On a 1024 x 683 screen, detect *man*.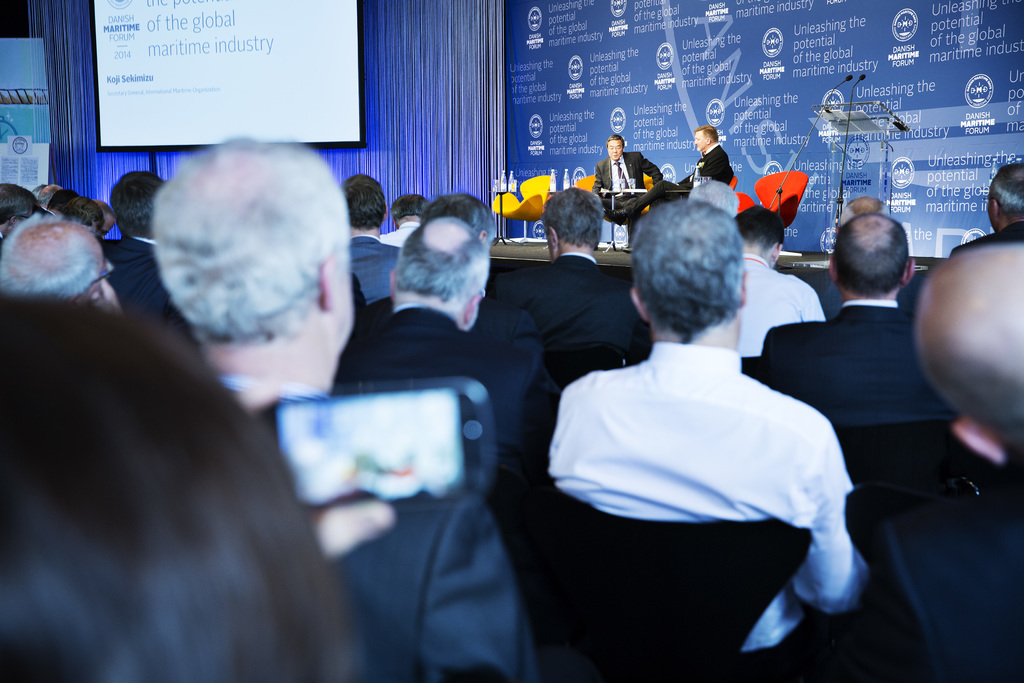
x1=509 y1=179 x2=636 y2=352.
